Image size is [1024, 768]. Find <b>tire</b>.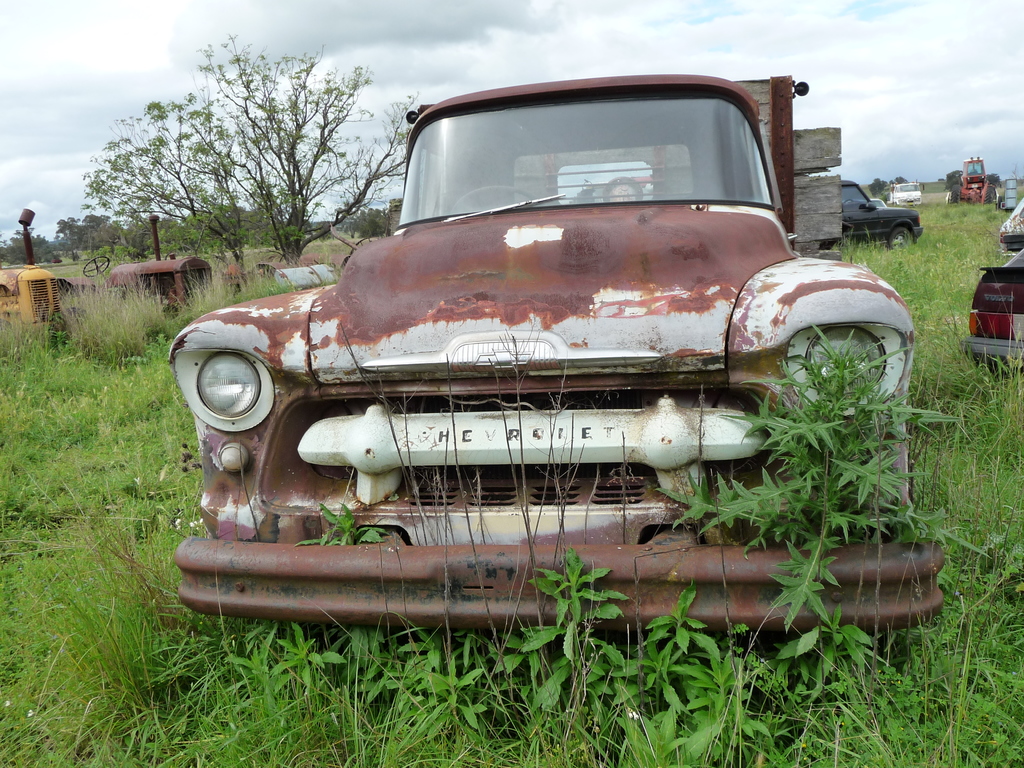
[left=50, top=307, right=87, bottom=353].
